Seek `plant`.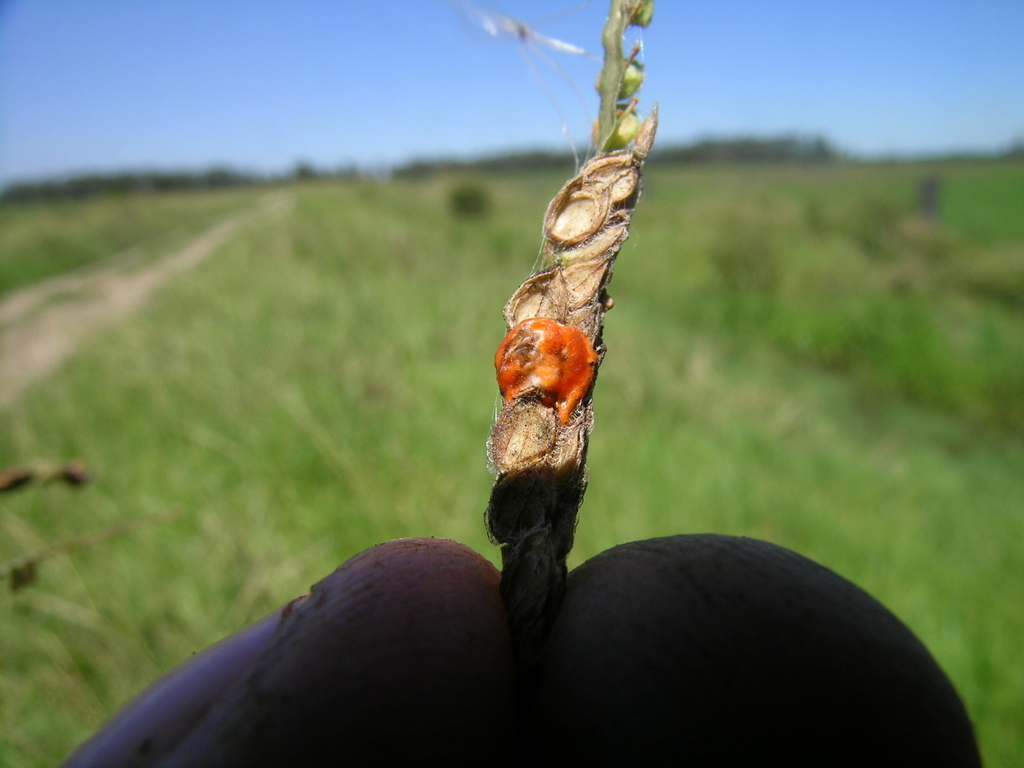
[left=476, top=0, right=664, bottom=643].
